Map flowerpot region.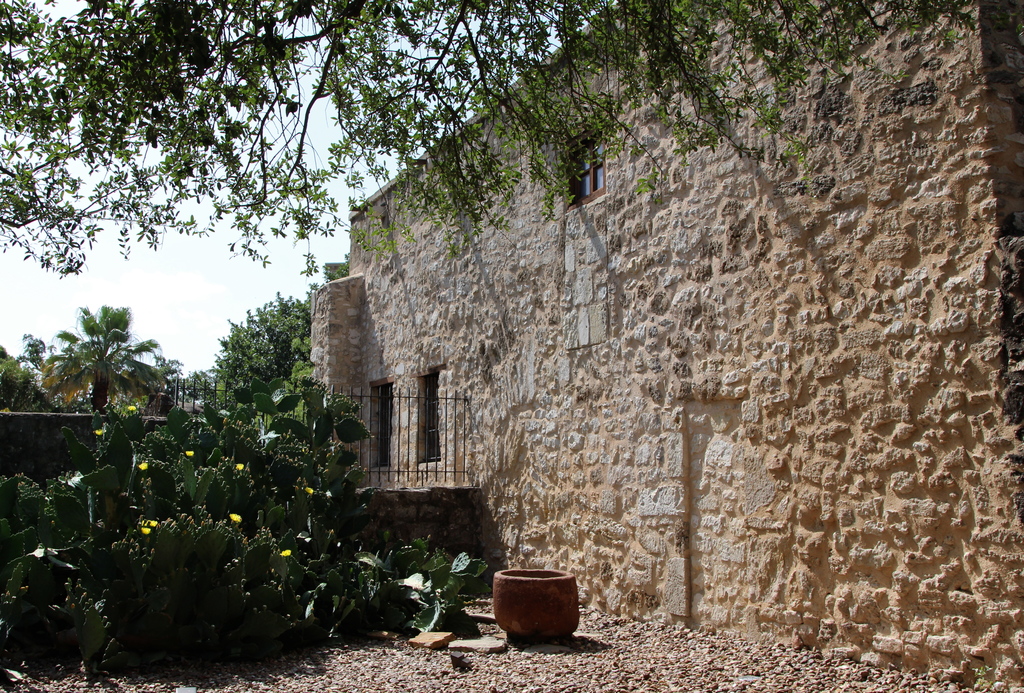
Mapped to region(486, 567, 580, 640).
